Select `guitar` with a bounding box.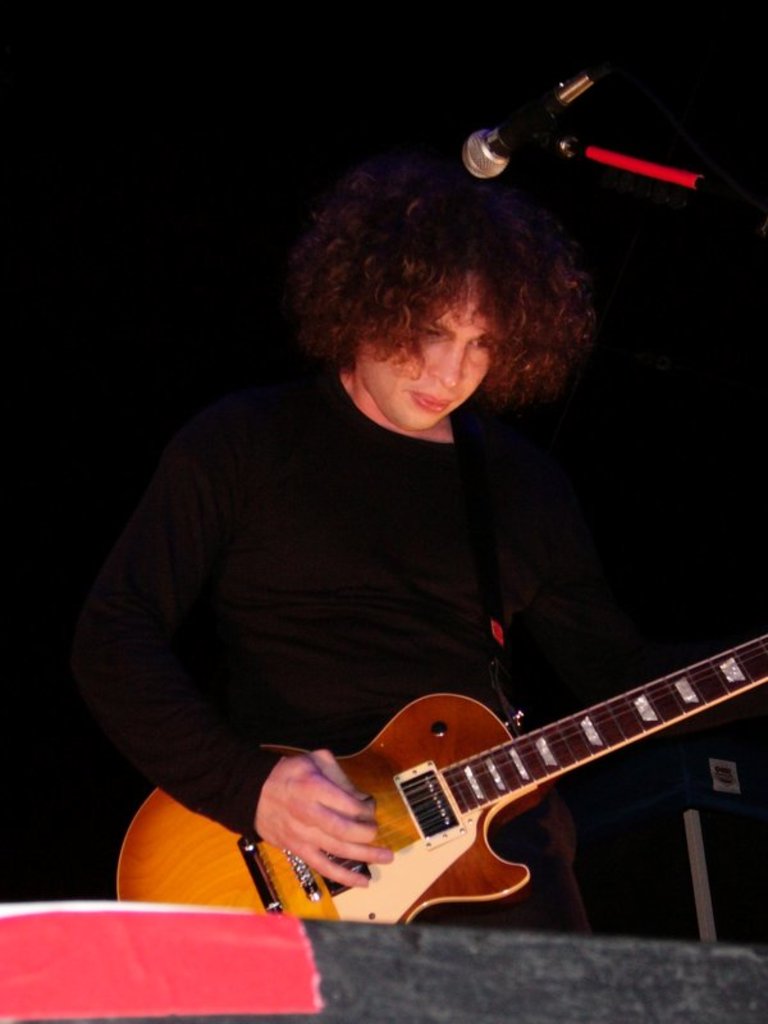
[114, 628, 767, 932].
